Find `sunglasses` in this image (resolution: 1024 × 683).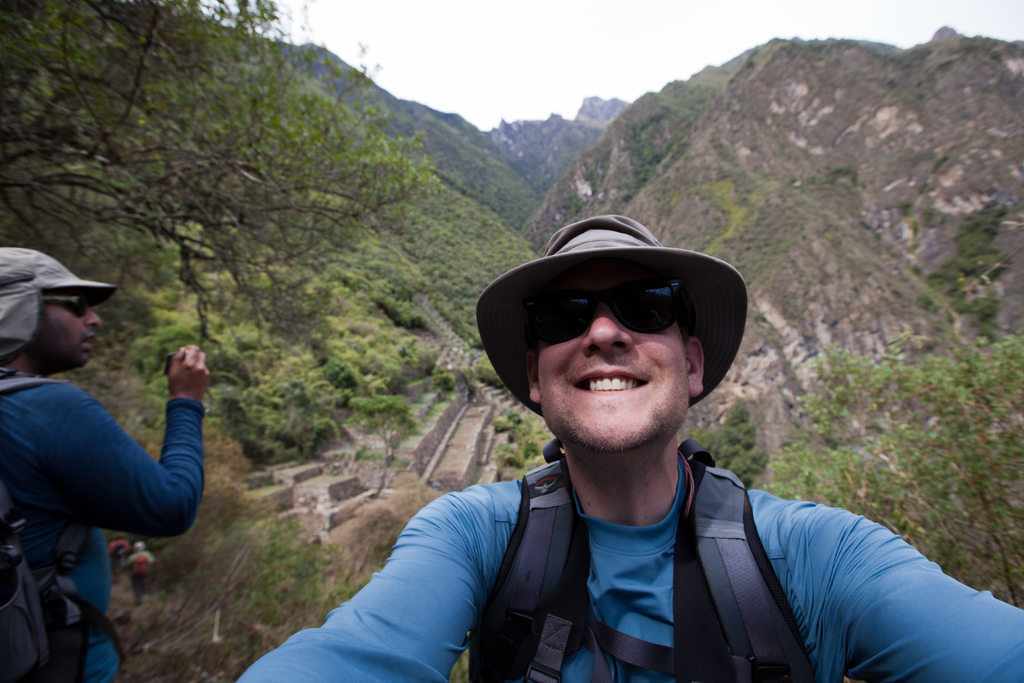
521, 276, 701, 345.
